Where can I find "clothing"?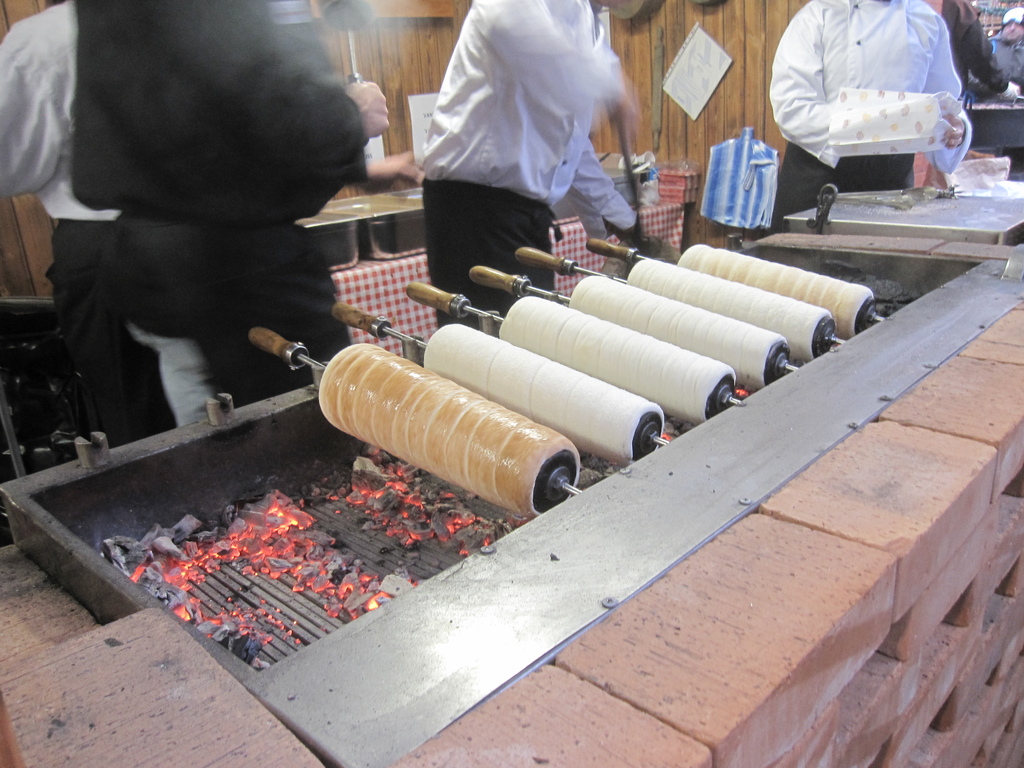
You can find it at 989 26 1023 85.
